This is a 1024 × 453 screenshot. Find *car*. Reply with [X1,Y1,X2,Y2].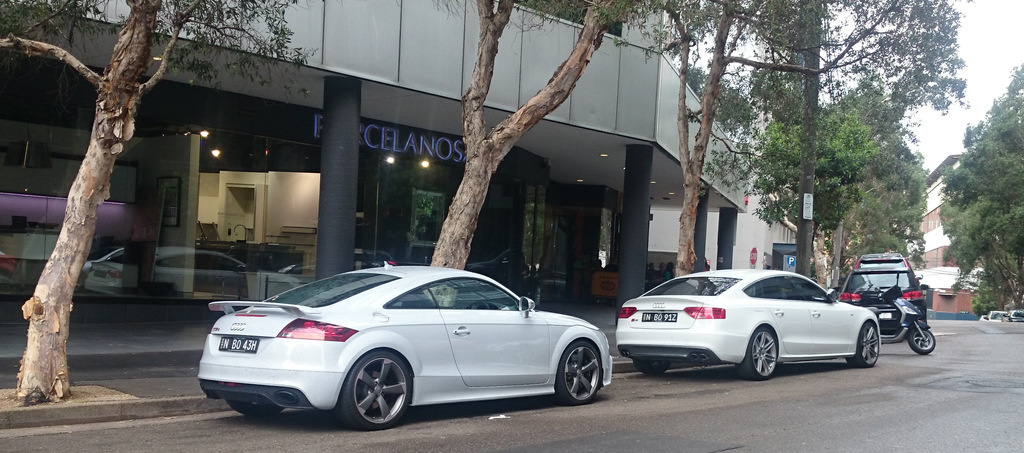
[986,310,1011,321].
